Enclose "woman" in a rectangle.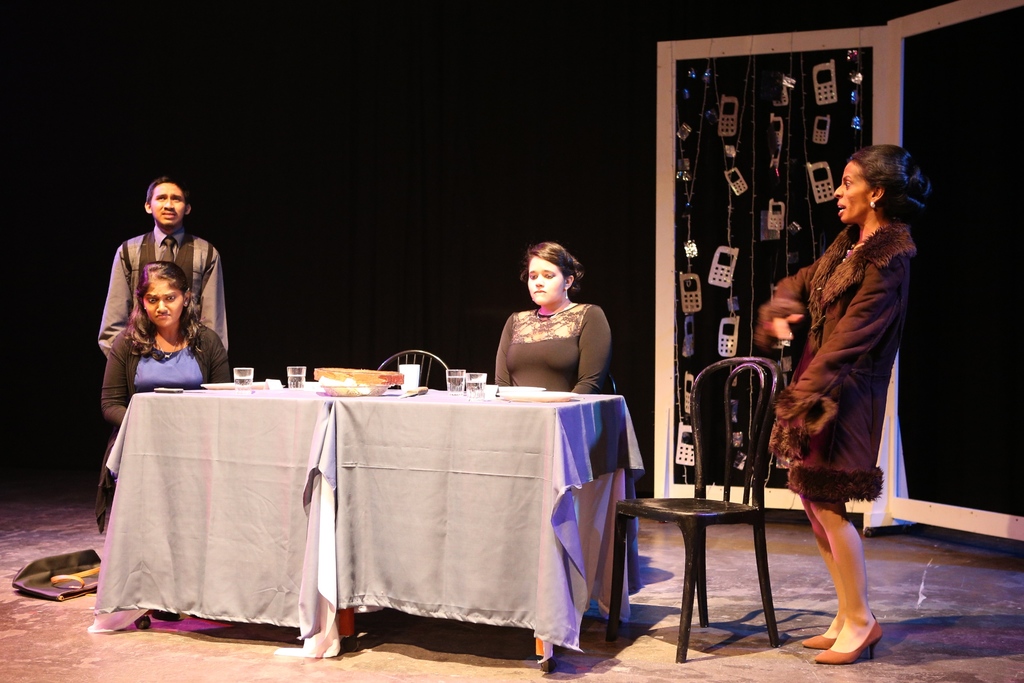
(x1=496, y1=240, x2=612, y2=397).
